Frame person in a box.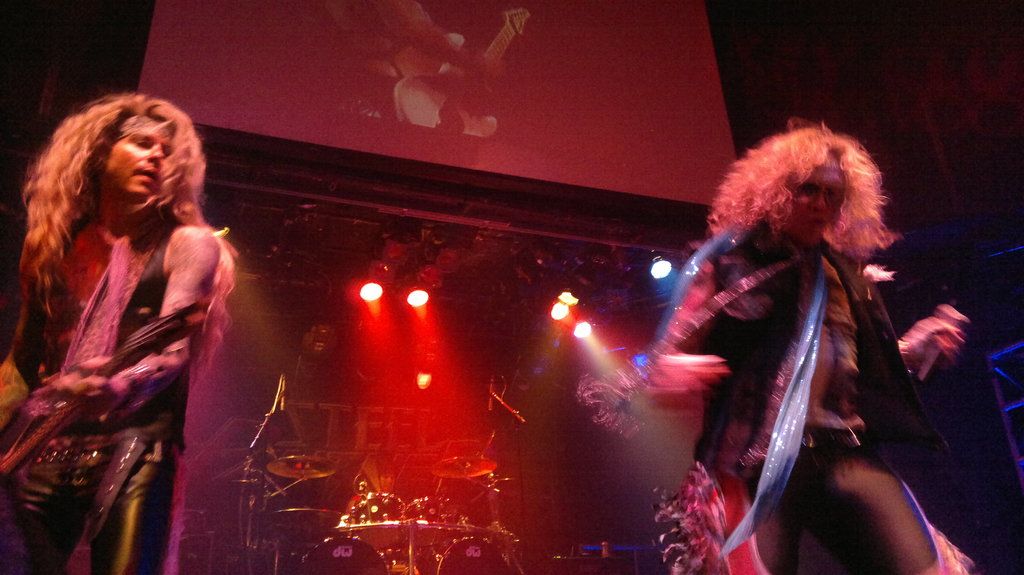
x1=630, y1=118, x2=978, y2=574.
